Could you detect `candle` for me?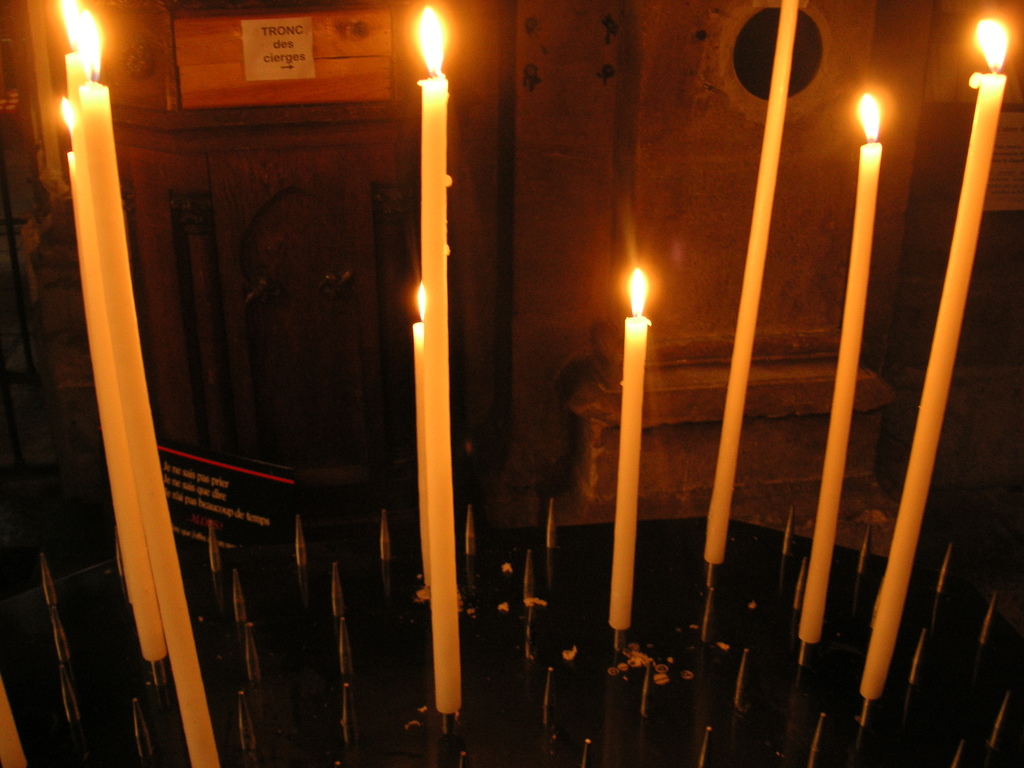
Detection result: {"left": 410, "top": 287, "right": 432, "bottom": 577}.
